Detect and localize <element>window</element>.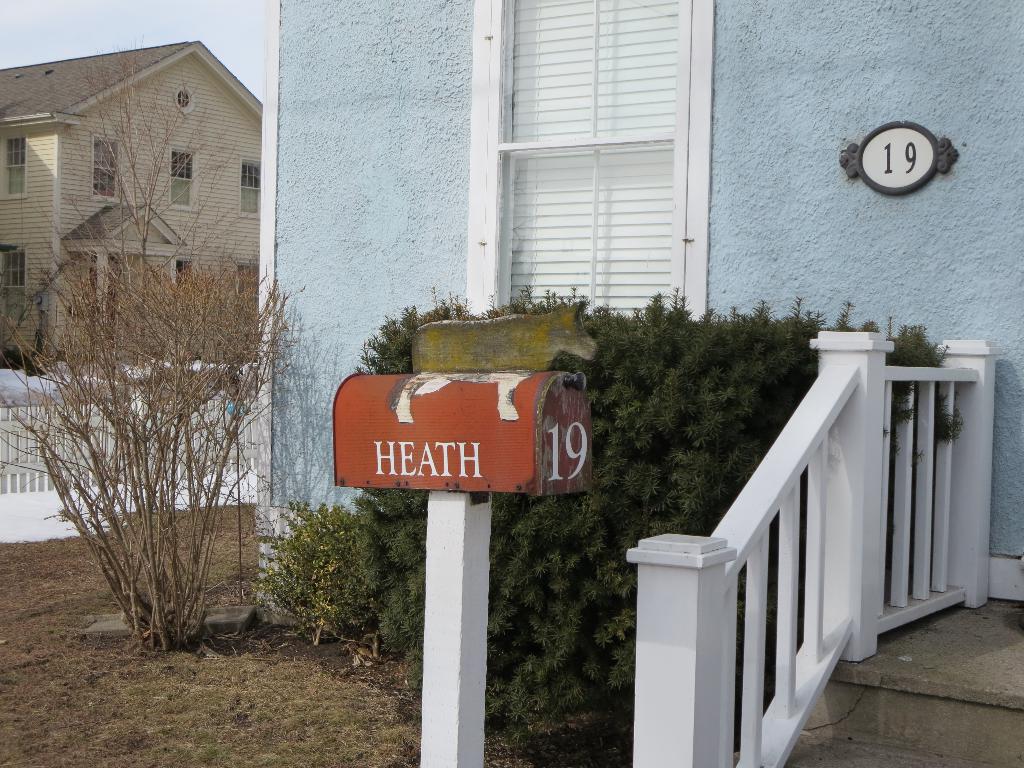
Localized at left=239, top=159, right=263, bottom=216.
